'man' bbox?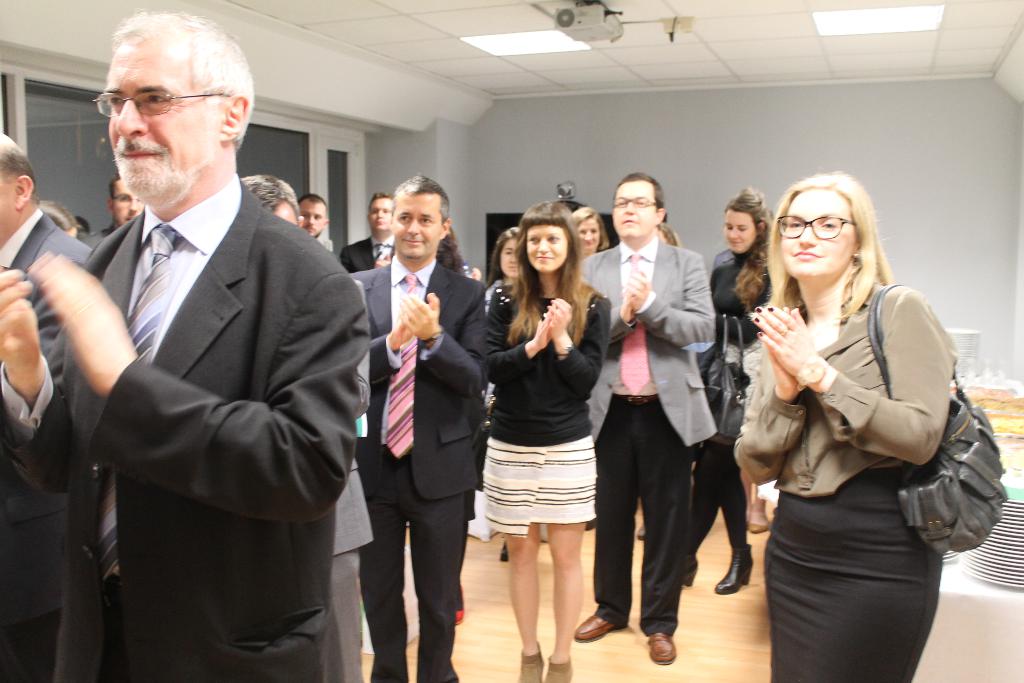
<region>342, 194, 396, 272</region>
